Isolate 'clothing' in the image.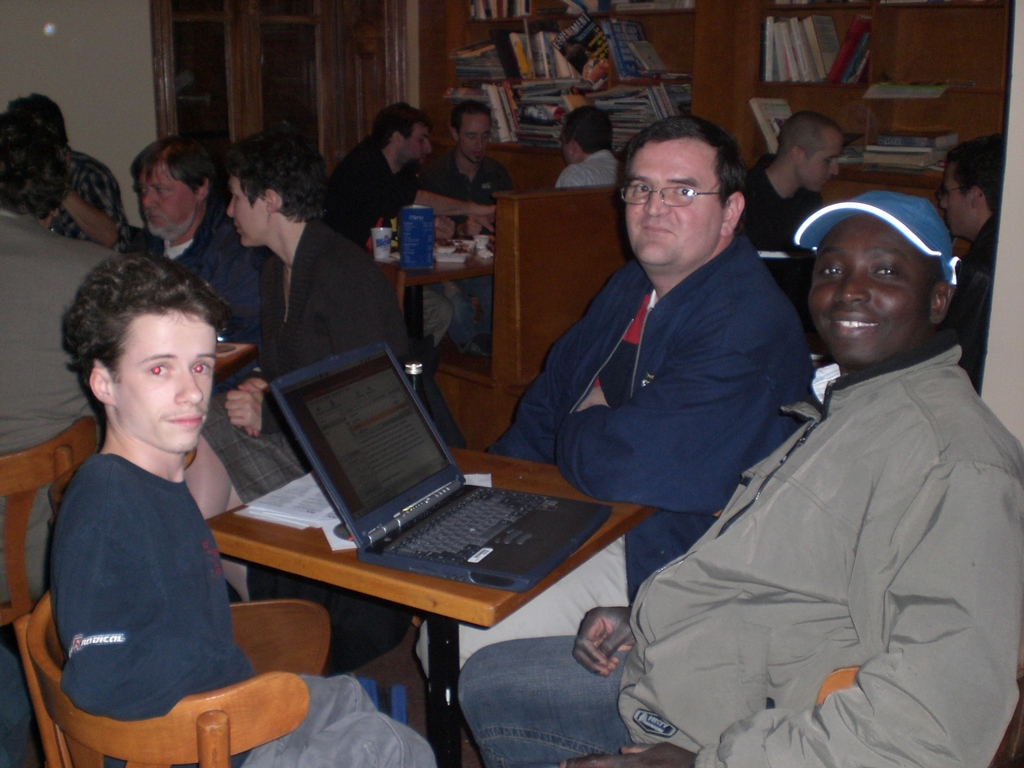
Isolated region: 562/143/623/186.
